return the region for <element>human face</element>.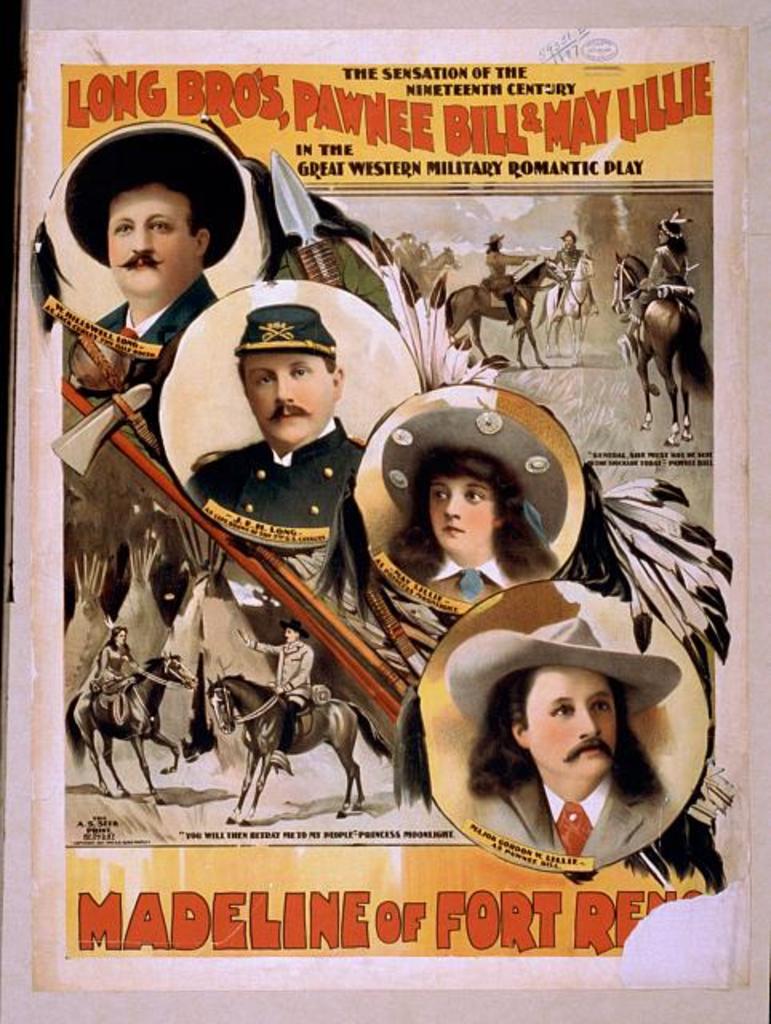
left=102, top=181, right=200, bottom=298.
